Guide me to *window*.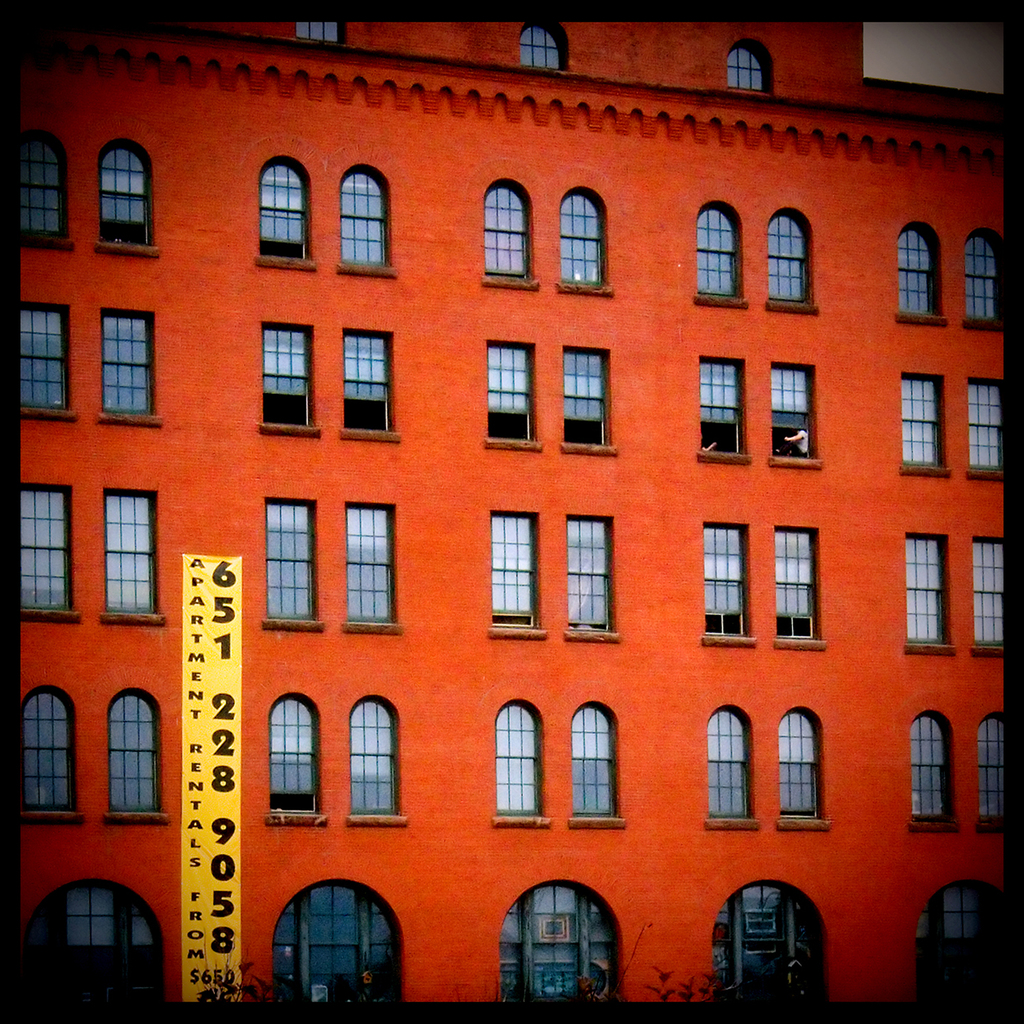
Guidance: 775 369 817 457.
